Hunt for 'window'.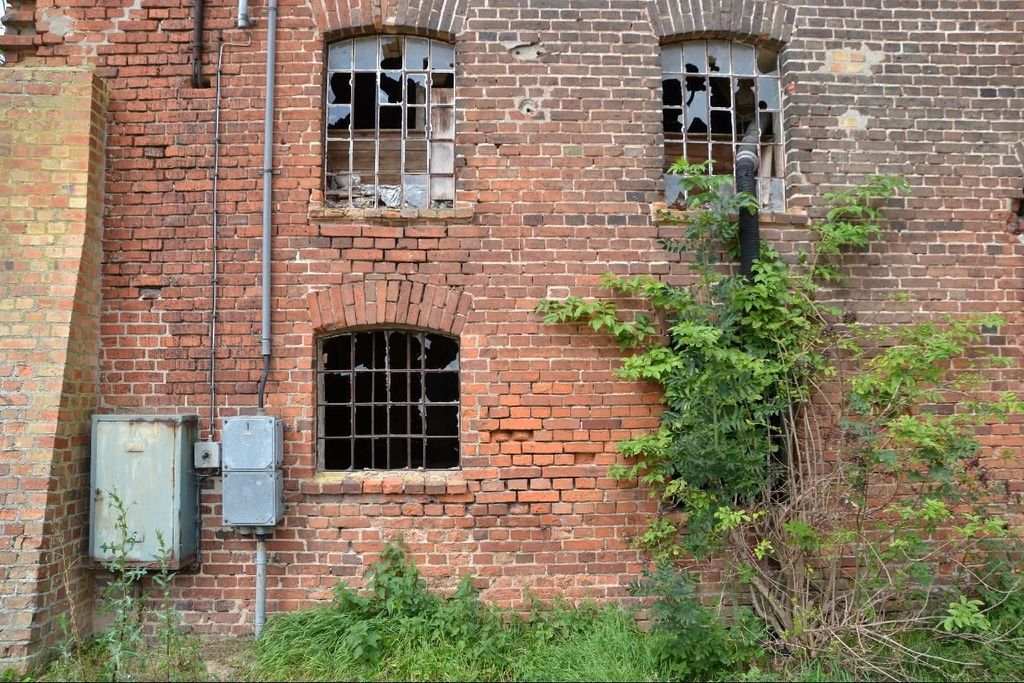
Hunted down at crop(308, 15, 472, 220).
